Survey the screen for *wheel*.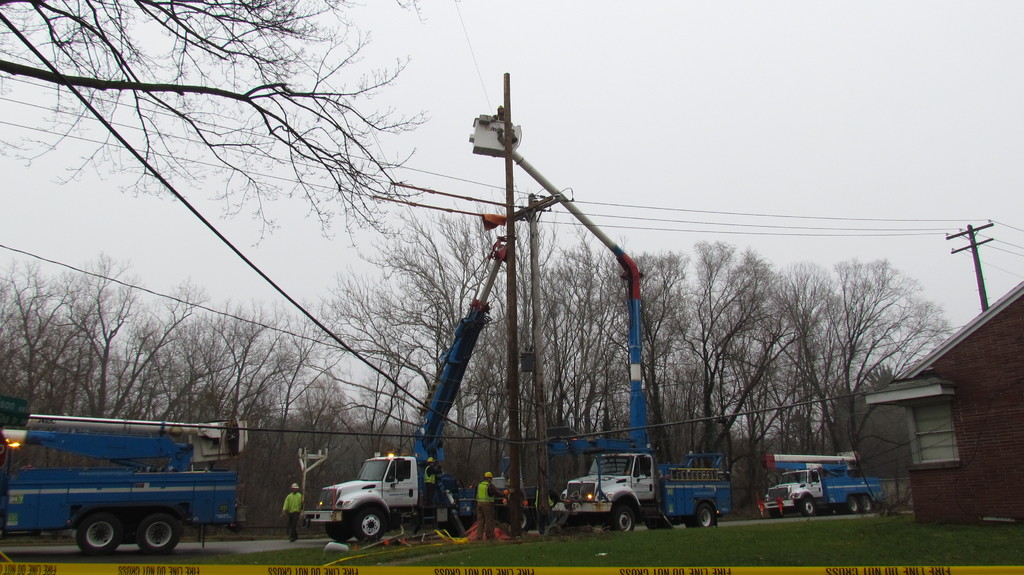
Survey found: <box>508,512,529,533</box>.
